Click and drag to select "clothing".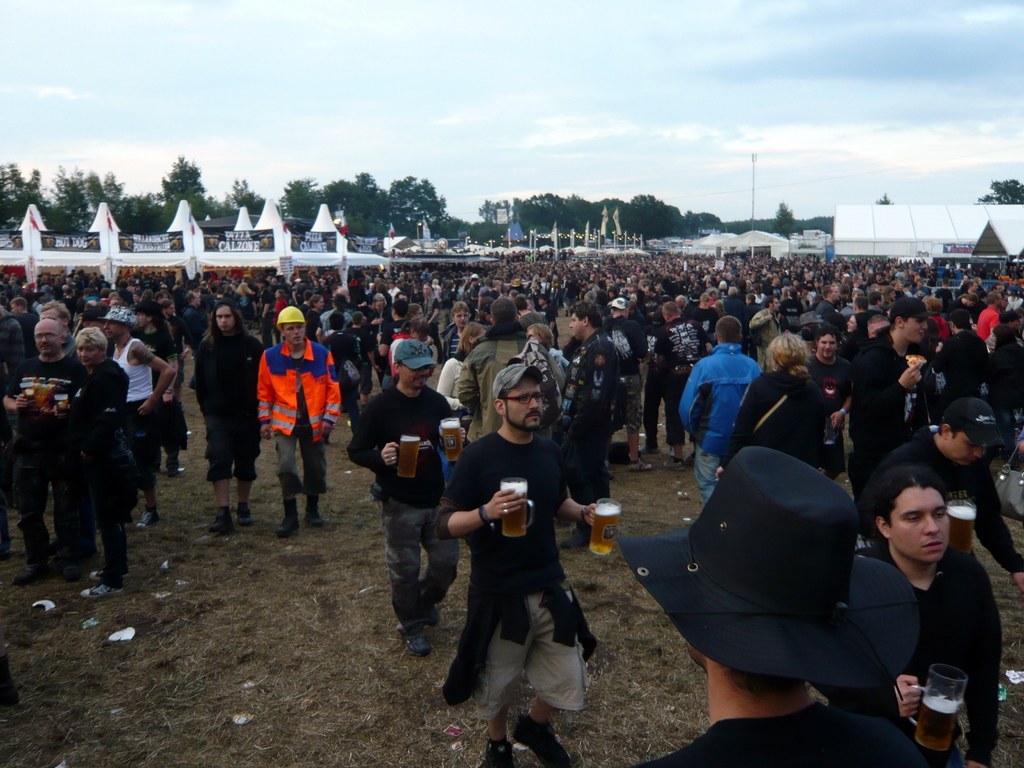
Selection: x1=163, y1=313, x2=185, y2=381.
